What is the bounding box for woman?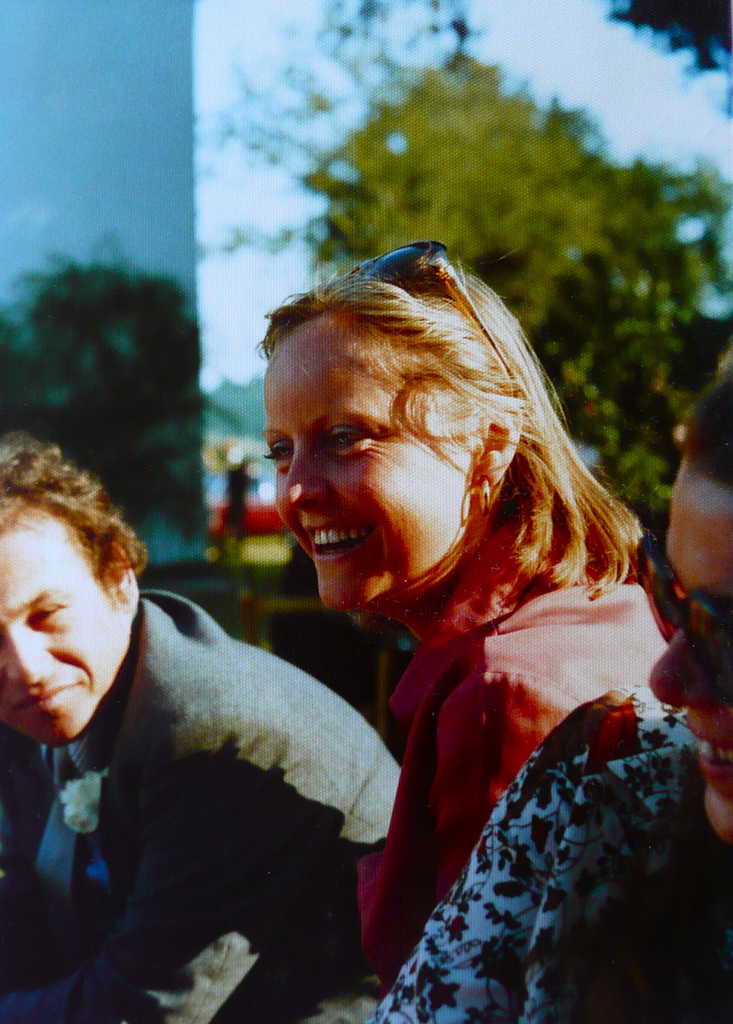
366, 352, 732, 1023.
